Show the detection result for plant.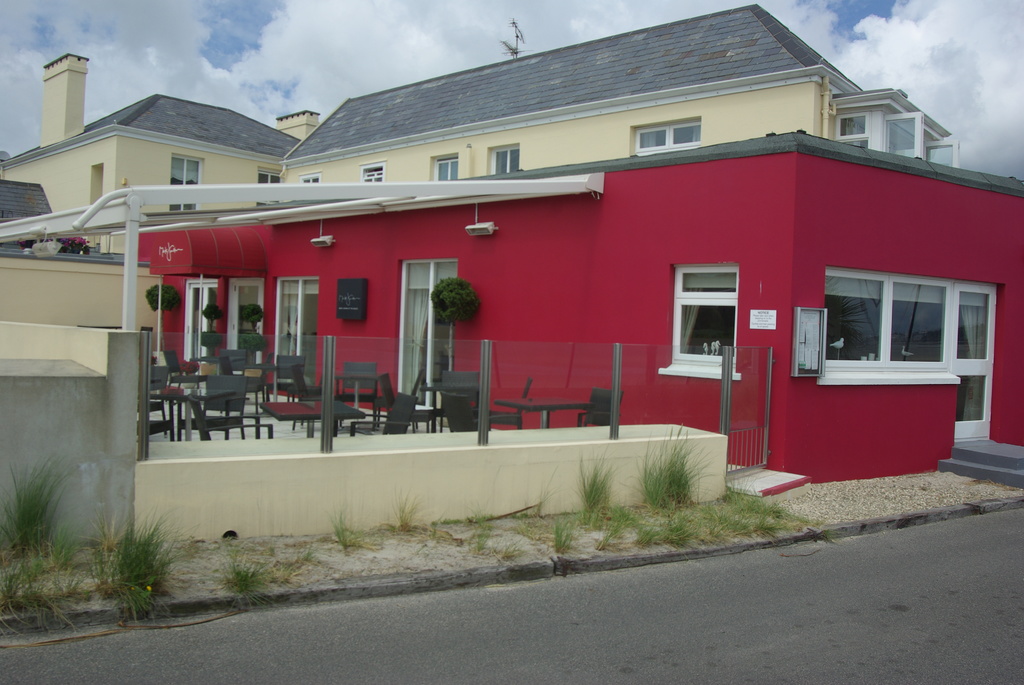
bbox=[393, 483, 428, 539].
